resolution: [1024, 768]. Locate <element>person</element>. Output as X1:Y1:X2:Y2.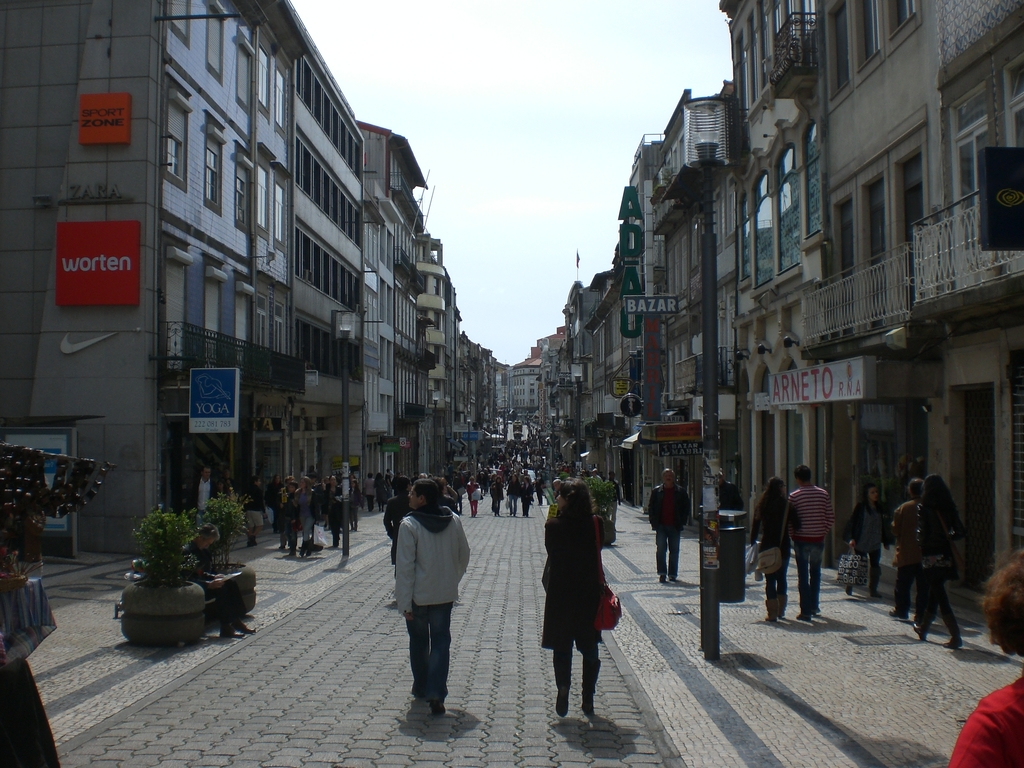
847:481:887:601.
